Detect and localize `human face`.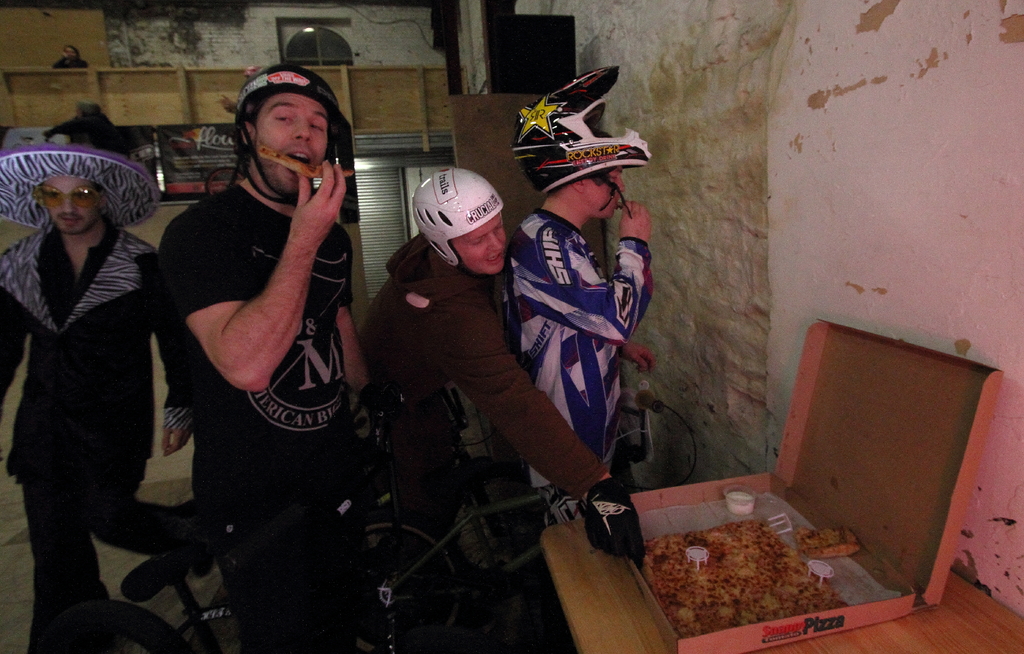
Localized at <region>589, 169, 619, 209</region>.
